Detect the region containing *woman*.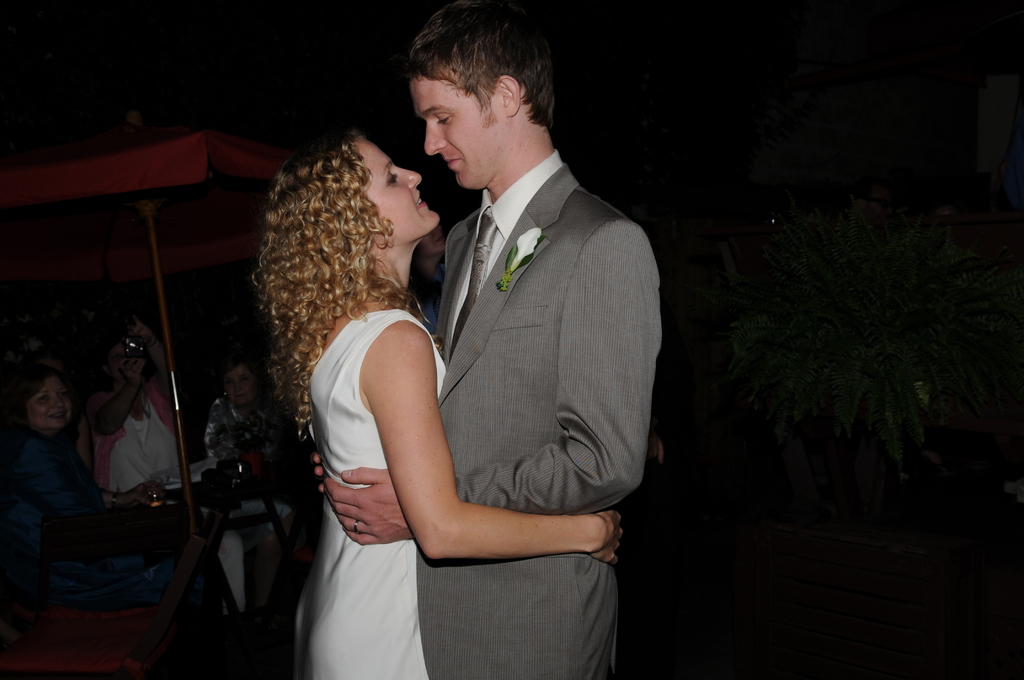
{"left": 406, "top": 227, "right": 446, "bottom": 336}.
